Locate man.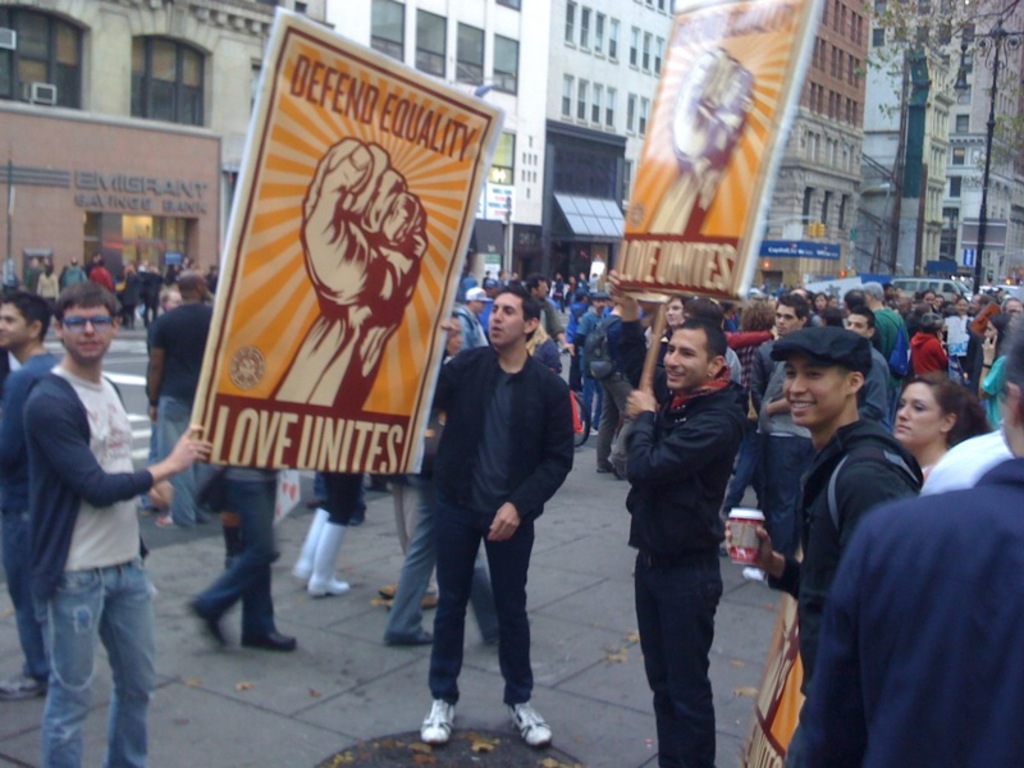
Bounding box: (616,314,750,767).
